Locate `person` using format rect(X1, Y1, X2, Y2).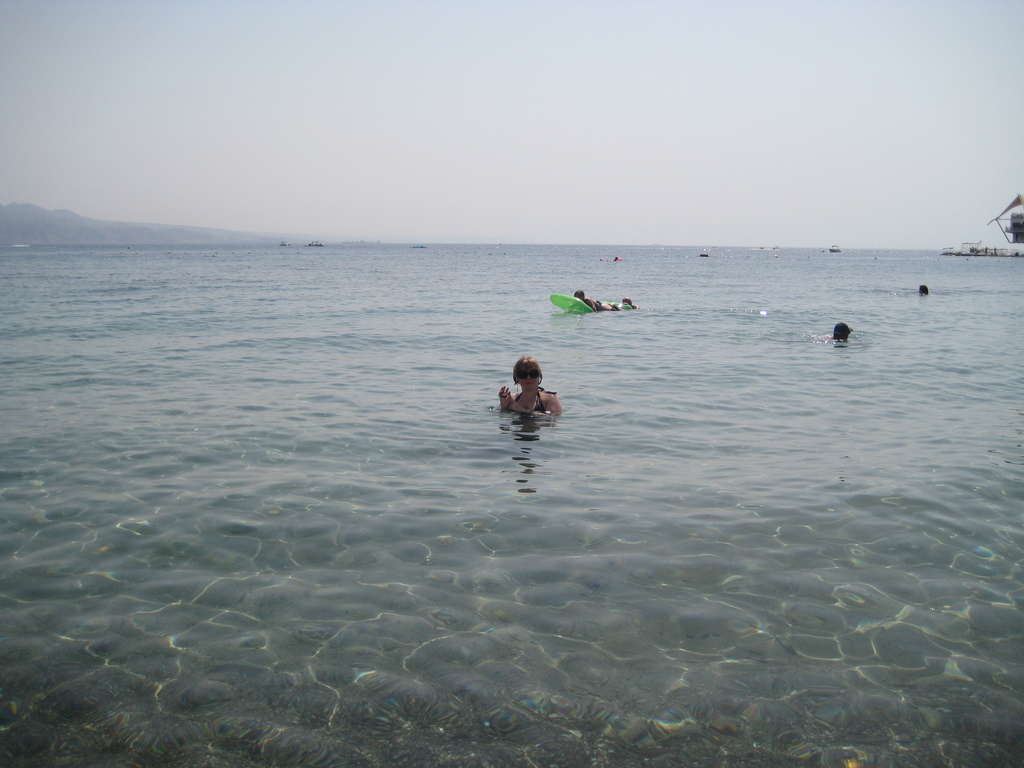
rect(499, 352, 557, 417).
